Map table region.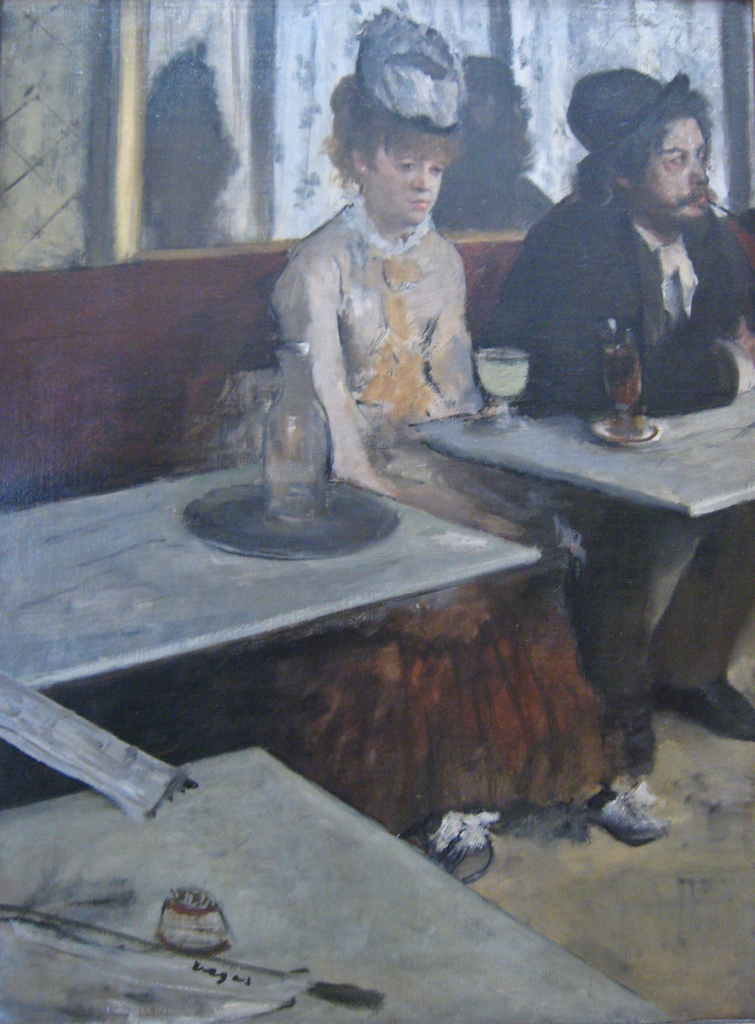
Mapped to crop(0, 466, 546, 694).
